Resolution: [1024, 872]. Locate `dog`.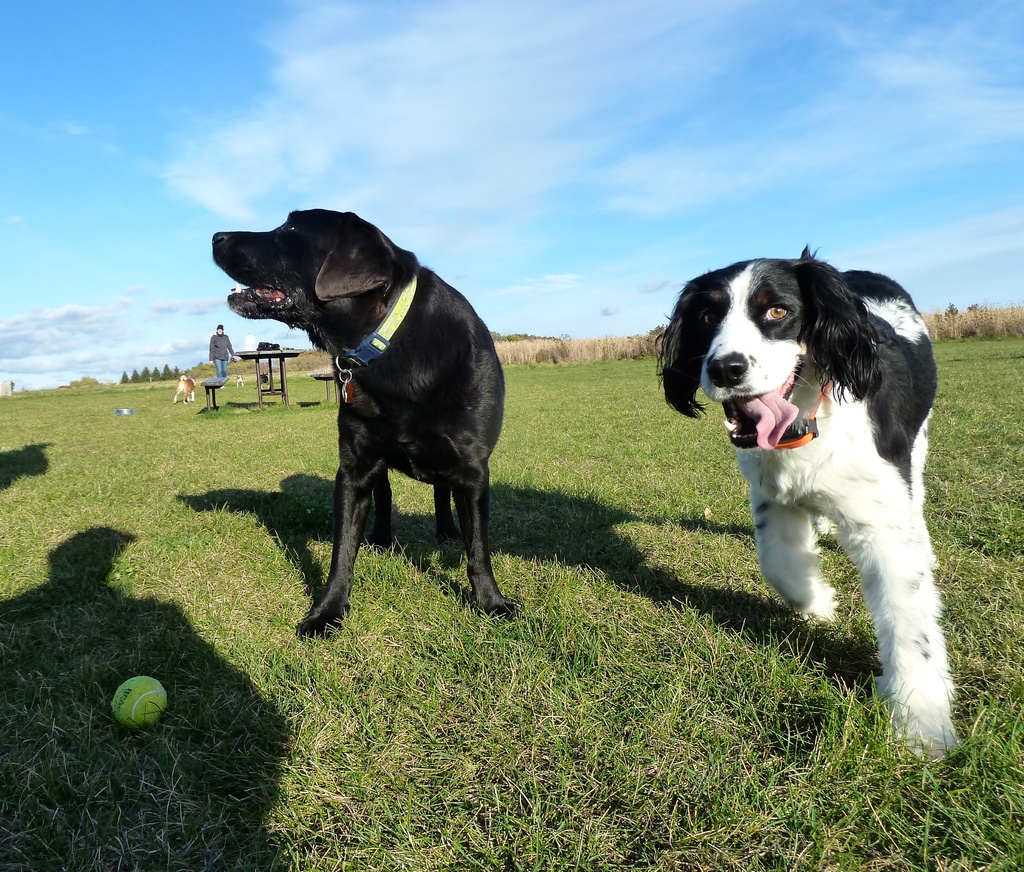
652:237:966:762.
